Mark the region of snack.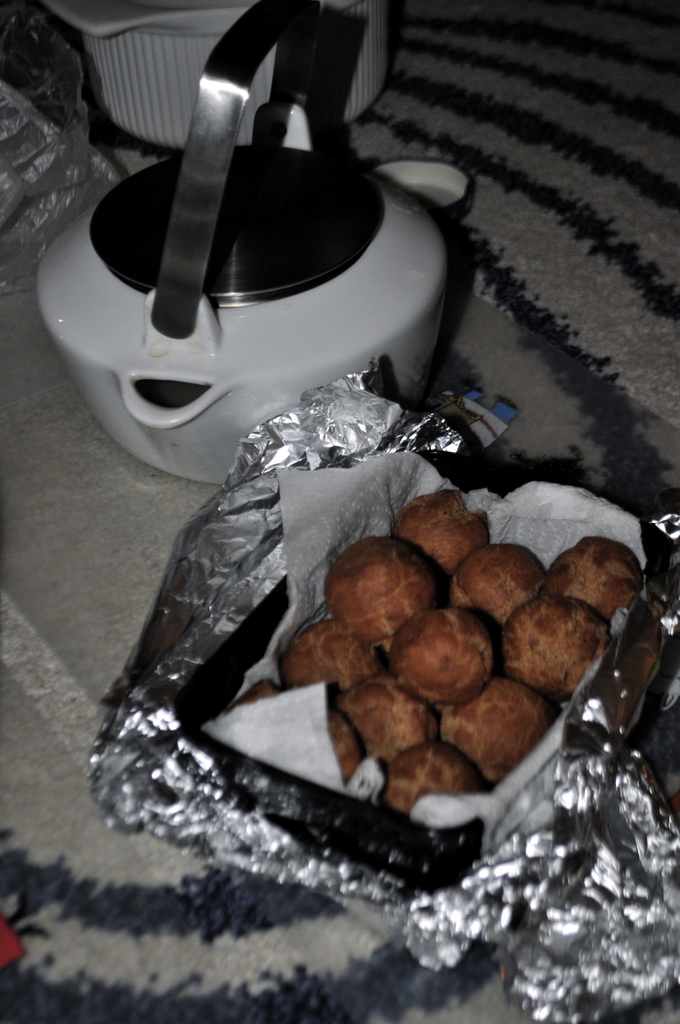
Region: left=273, top=625, right=385, bottom=700.
